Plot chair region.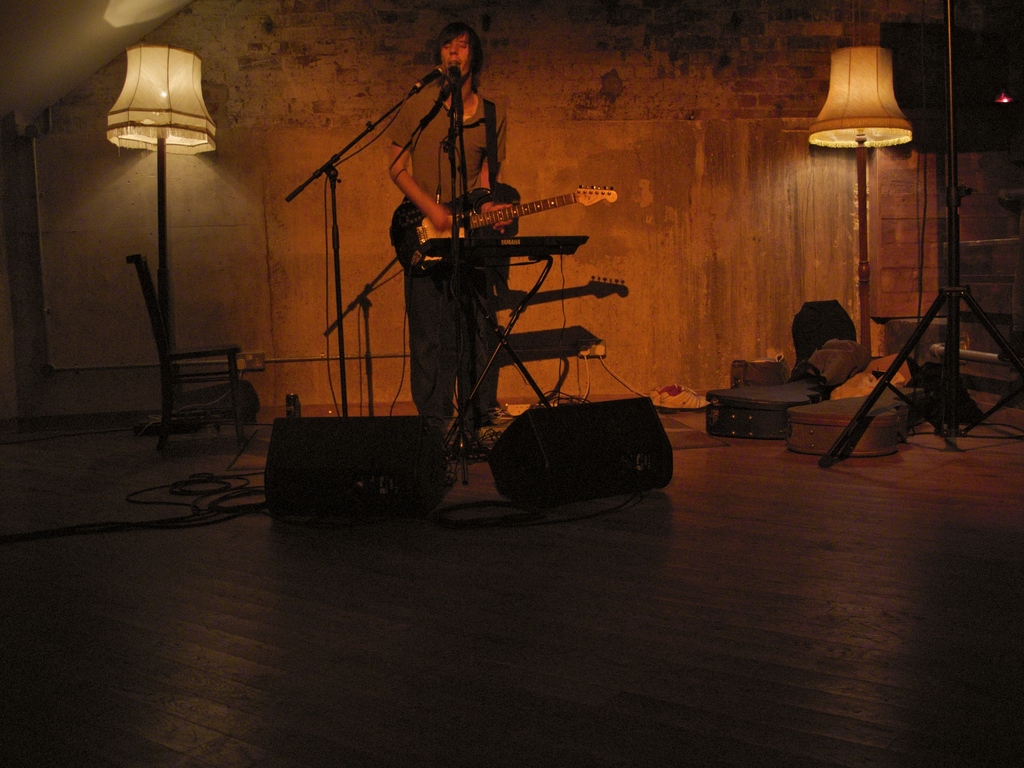
Plotted at {"x1": 113, "y1": 284, "x2": 254, "y2": 455}.
